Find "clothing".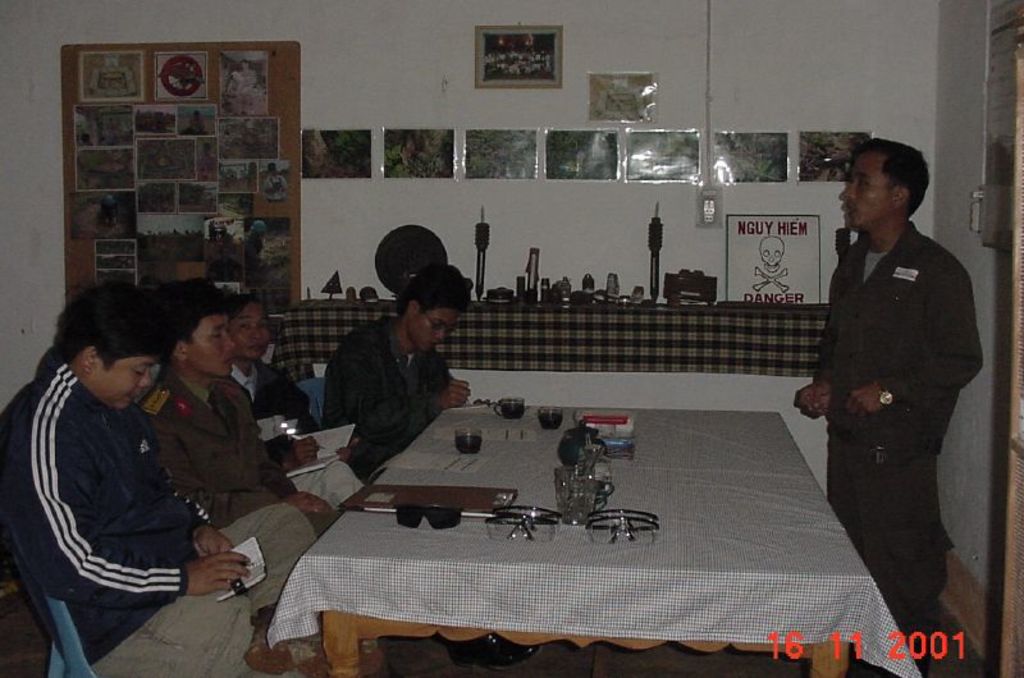
l=0, t=349, r=220, b=650.
